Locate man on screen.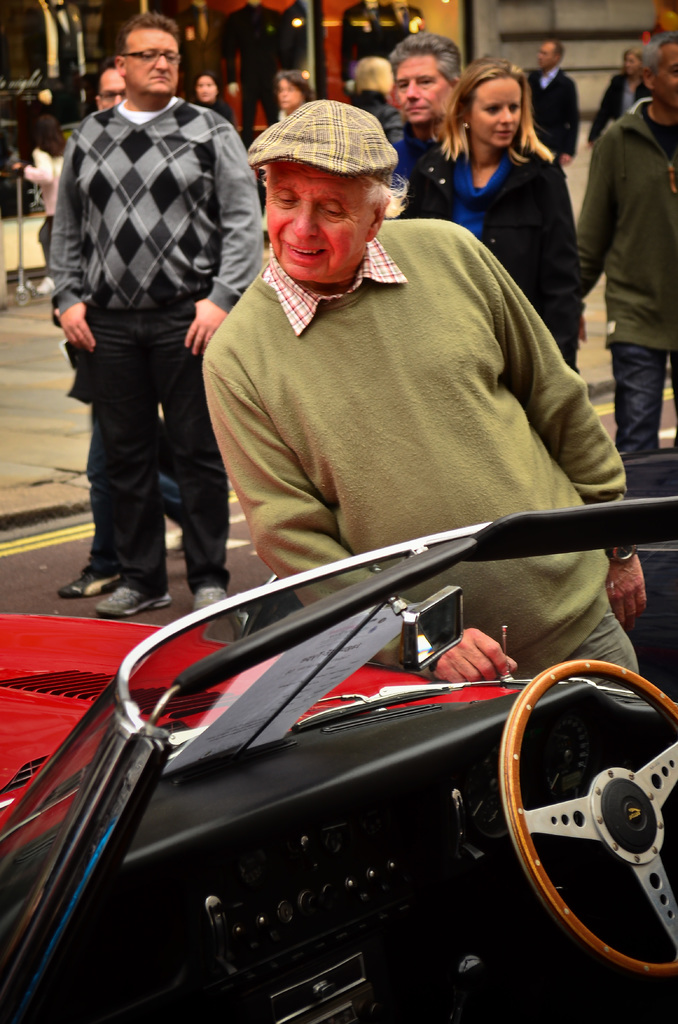
On screen at BBox(201, 99, 650, 685).
